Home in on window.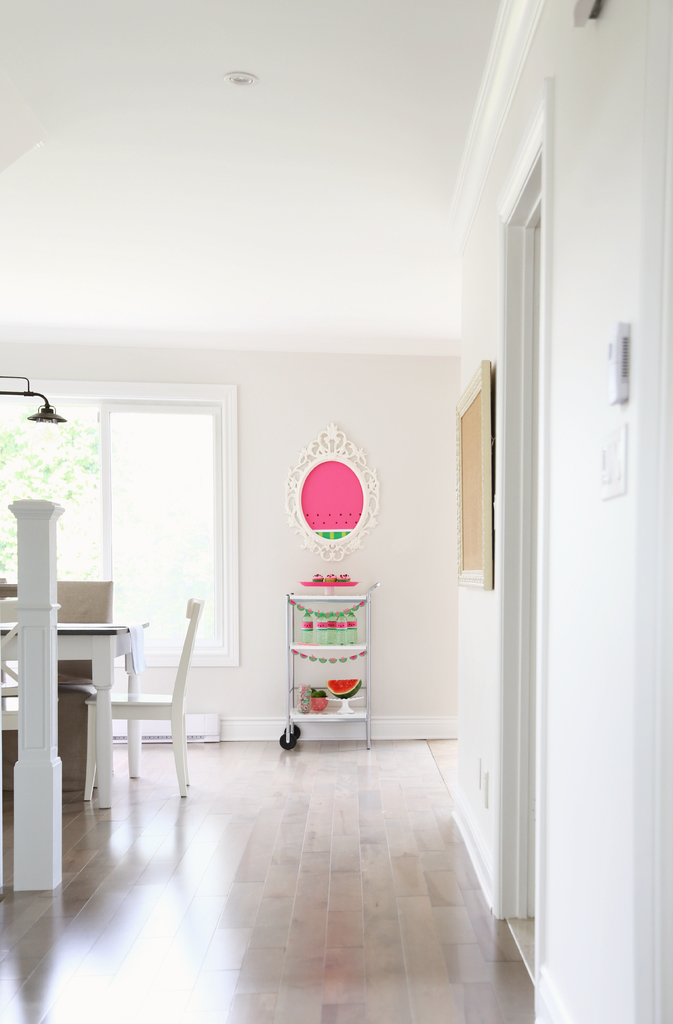
Homed in at (x1=86, y1=362, x2=236, y2=634).
